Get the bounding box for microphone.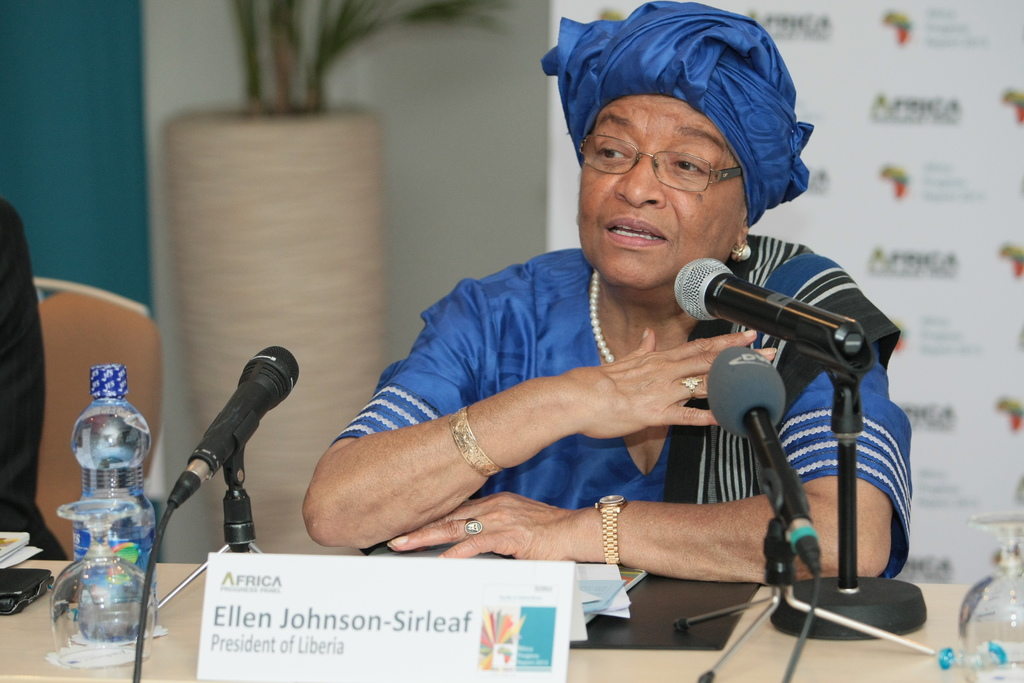
706/345/825/580.
